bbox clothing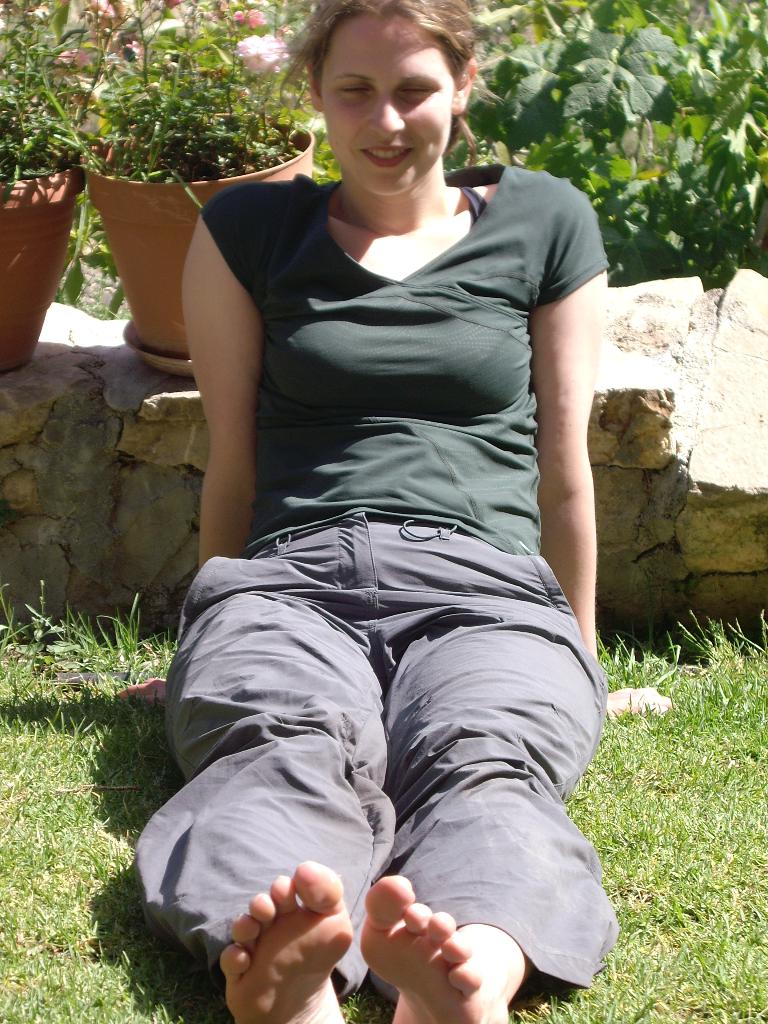
bbox=[129, 162, 613, 998]
